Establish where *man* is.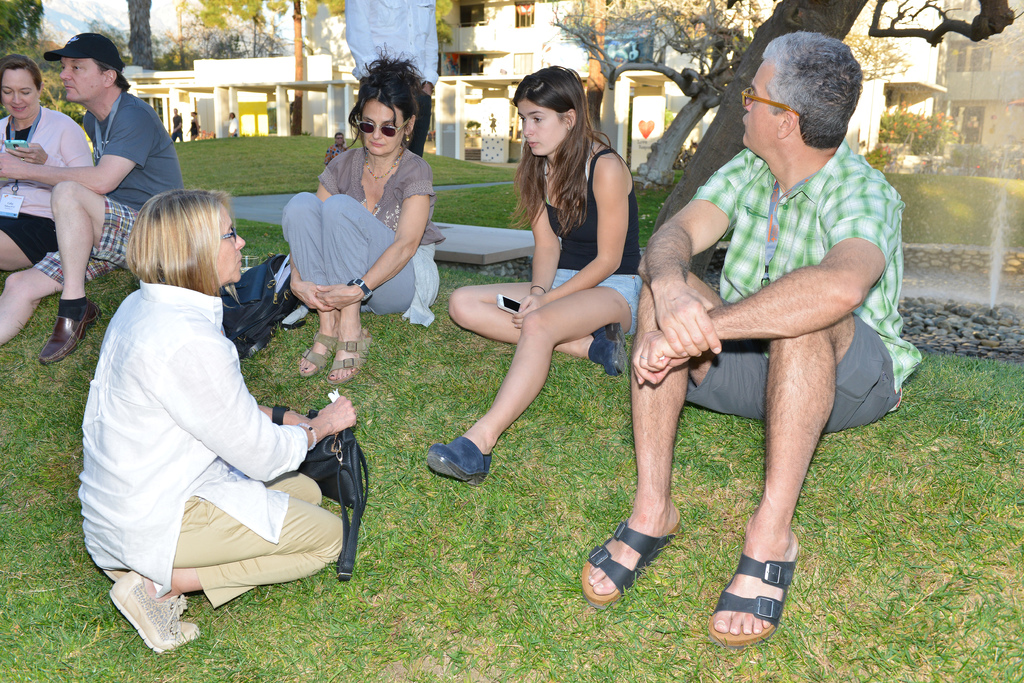
Established at 173/108/184/141.
